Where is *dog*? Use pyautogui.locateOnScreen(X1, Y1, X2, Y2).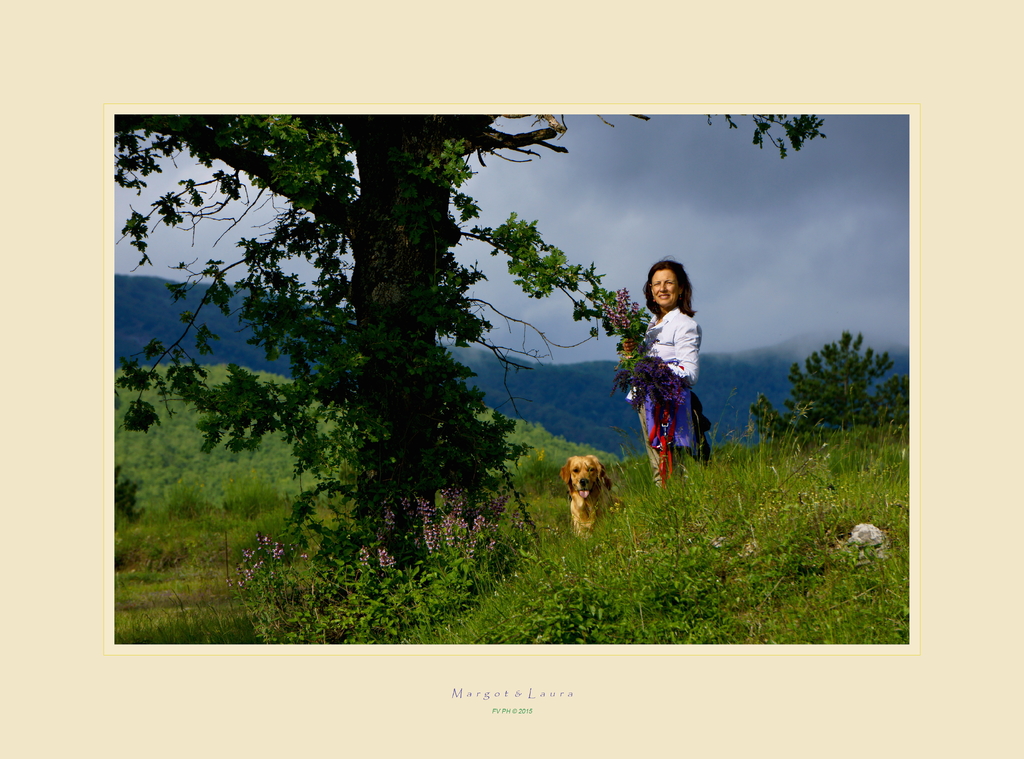
pyautogui.locateOnScreen(556, 455, 623, 543).
